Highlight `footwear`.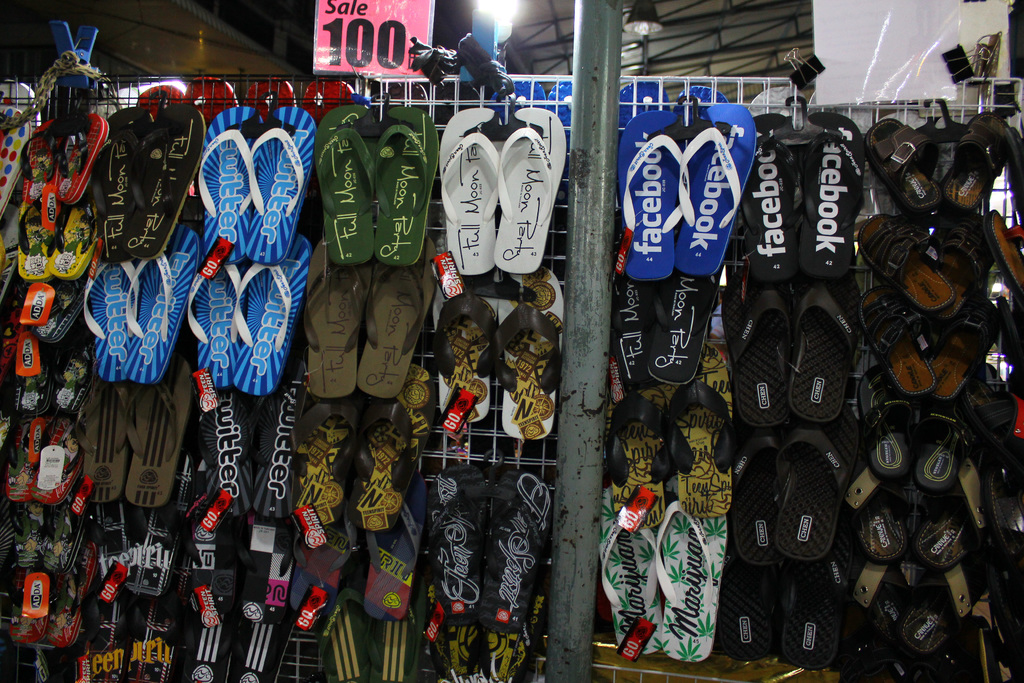
Highlighted region: l=876, t=227, r=957, b=319.
